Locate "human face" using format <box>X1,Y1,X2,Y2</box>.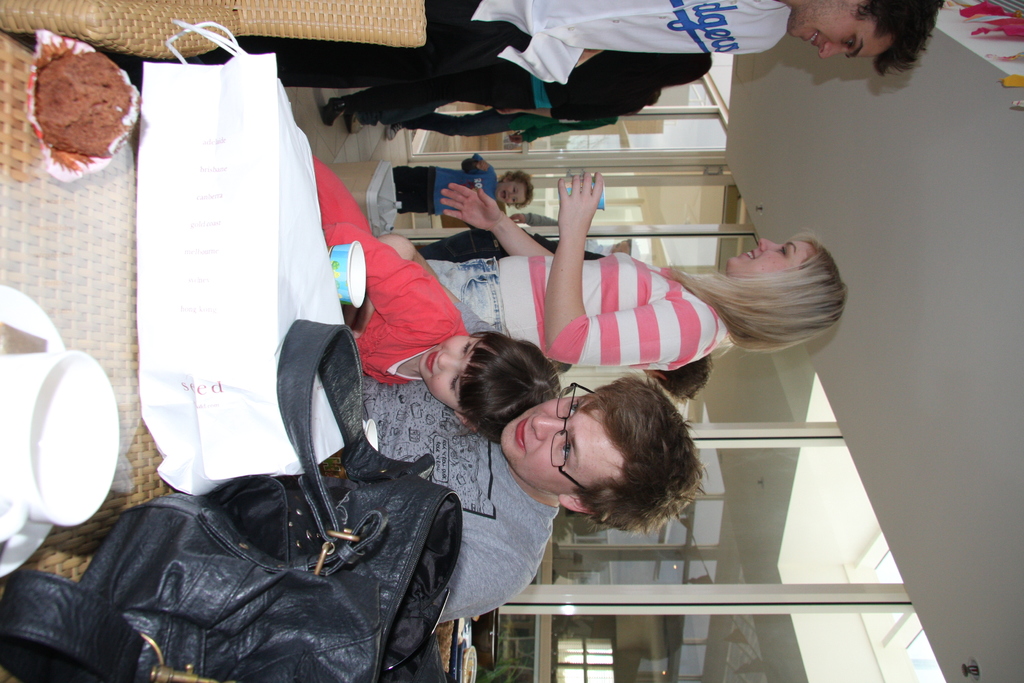
<box>728,234,800,281</box>.
